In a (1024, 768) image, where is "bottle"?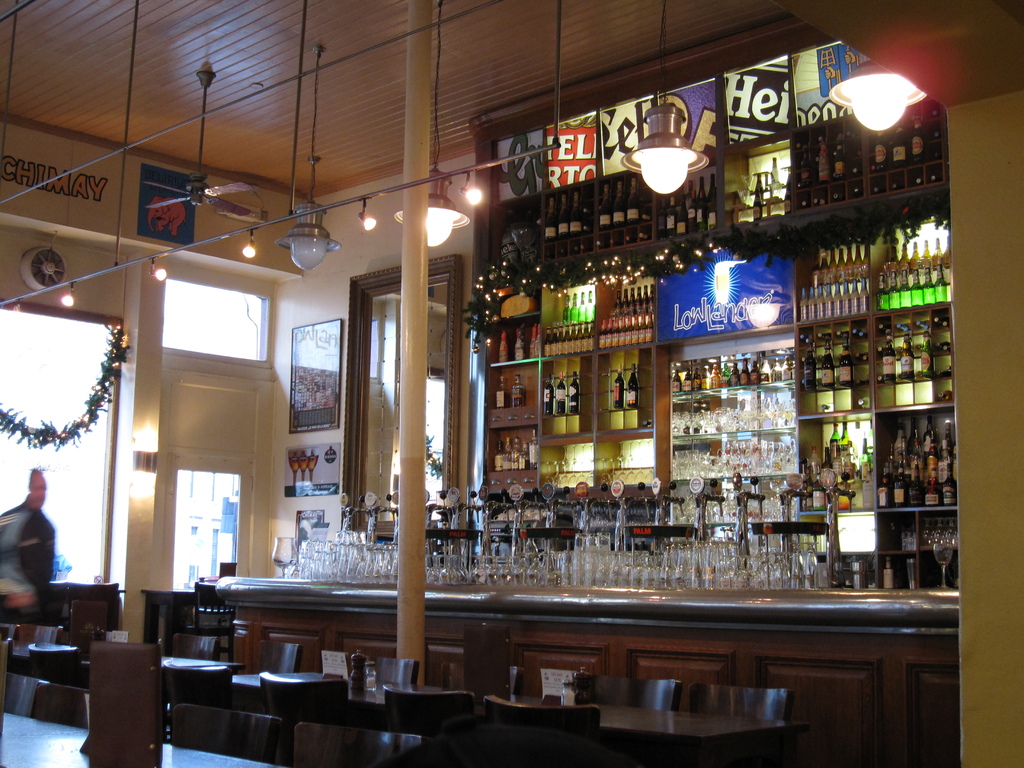
(874, 127, 887, 168).
